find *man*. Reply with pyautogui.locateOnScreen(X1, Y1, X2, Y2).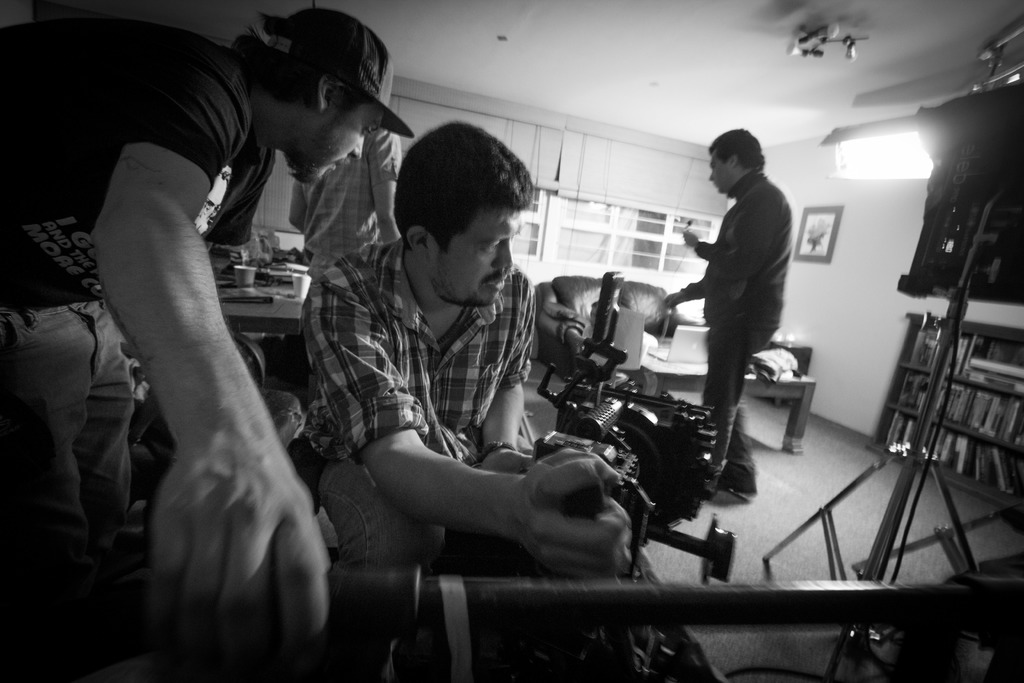
pyautogui.locateOnScreen(294, 117, 637, 634).
